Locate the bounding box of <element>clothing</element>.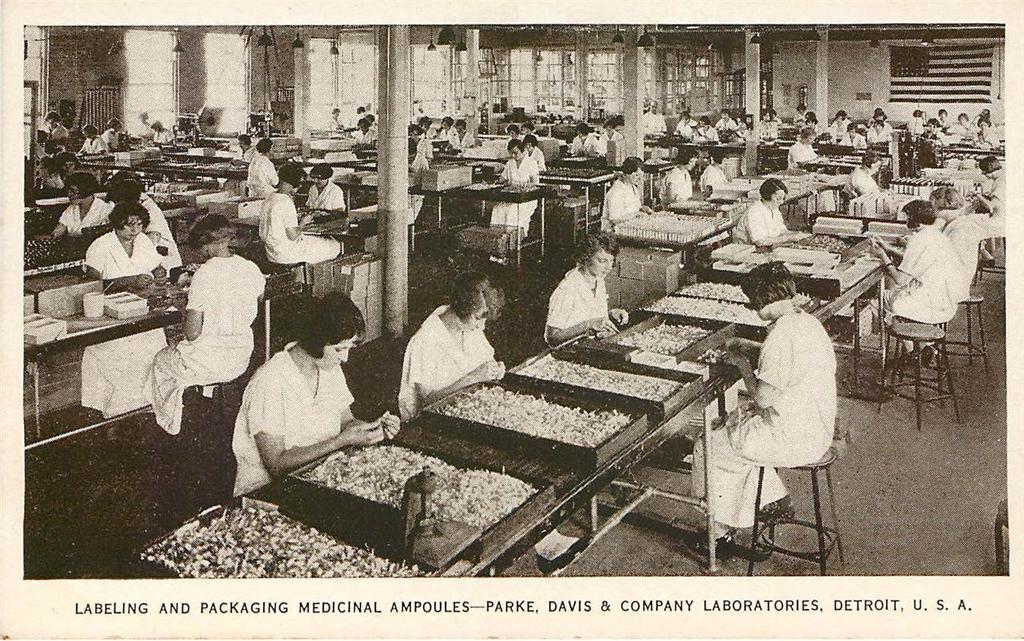
Bounding box: detection(398, 298, 506, 419).
